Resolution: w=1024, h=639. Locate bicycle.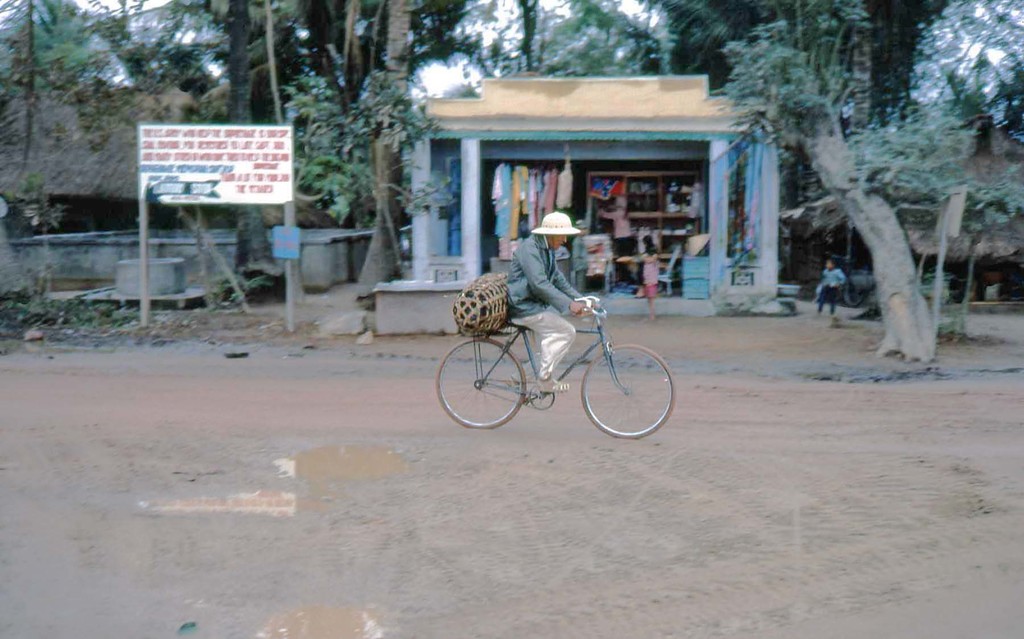
{"x1": 822, "y1": 249, "x2": 869, "y2": 310}.
